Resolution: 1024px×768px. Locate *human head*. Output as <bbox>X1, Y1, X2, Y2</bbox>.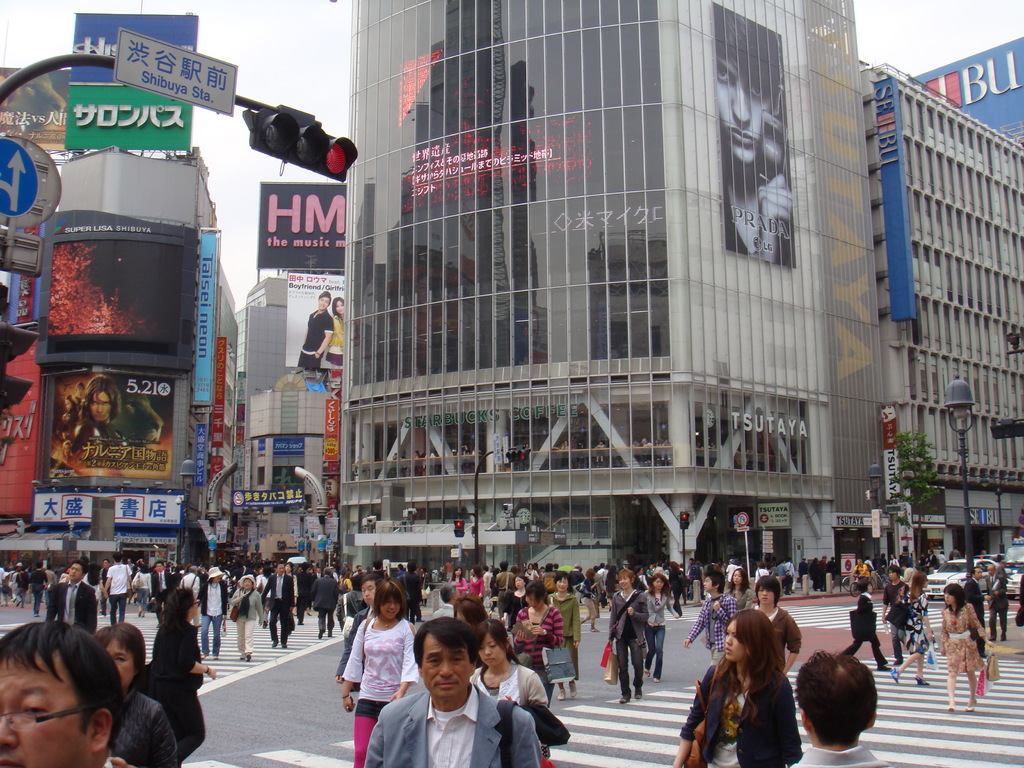
<bbox>524, 580, 551, 612</bbox>.
